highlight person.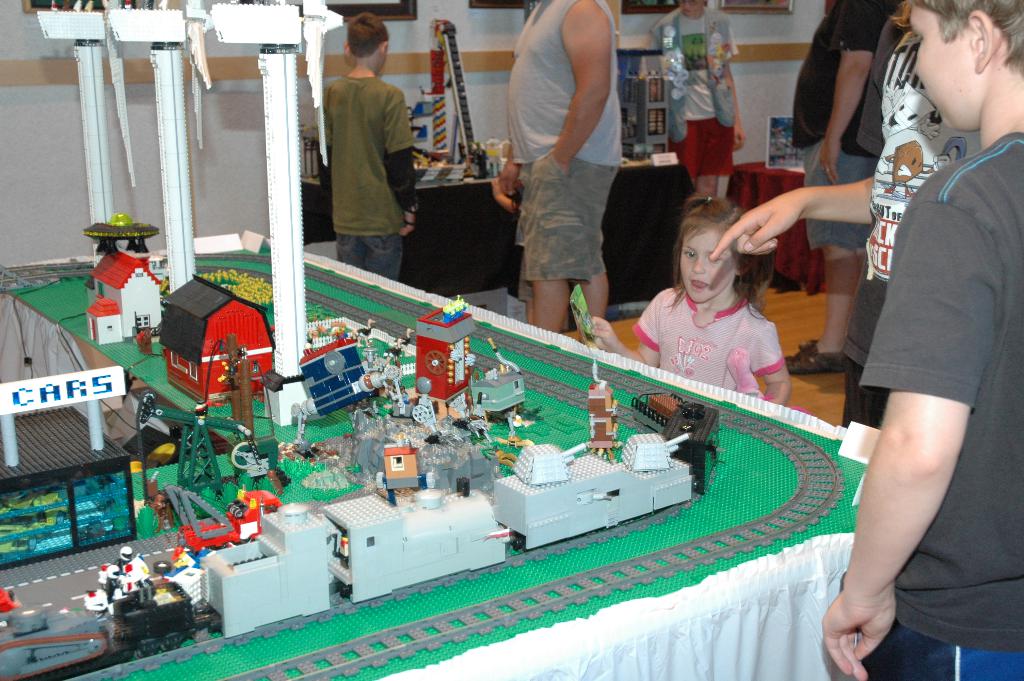
Highlighted region: 587 193 794 409.
